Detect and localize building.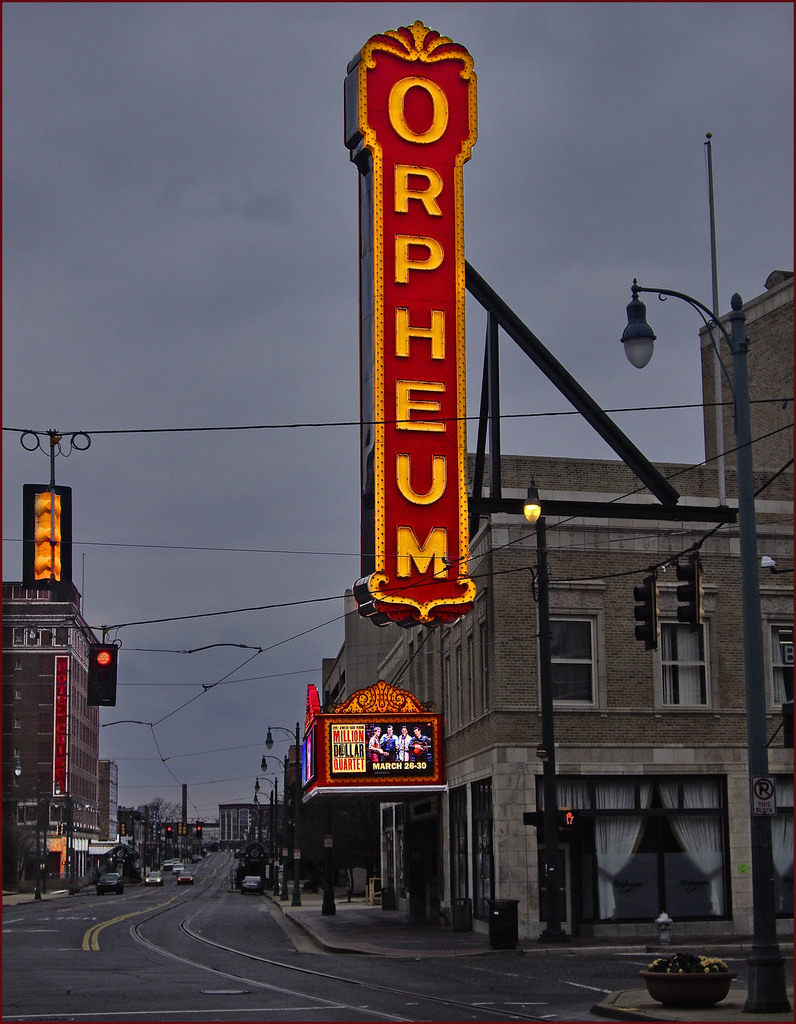
Localized at locate(0, 577, 123, 879).
